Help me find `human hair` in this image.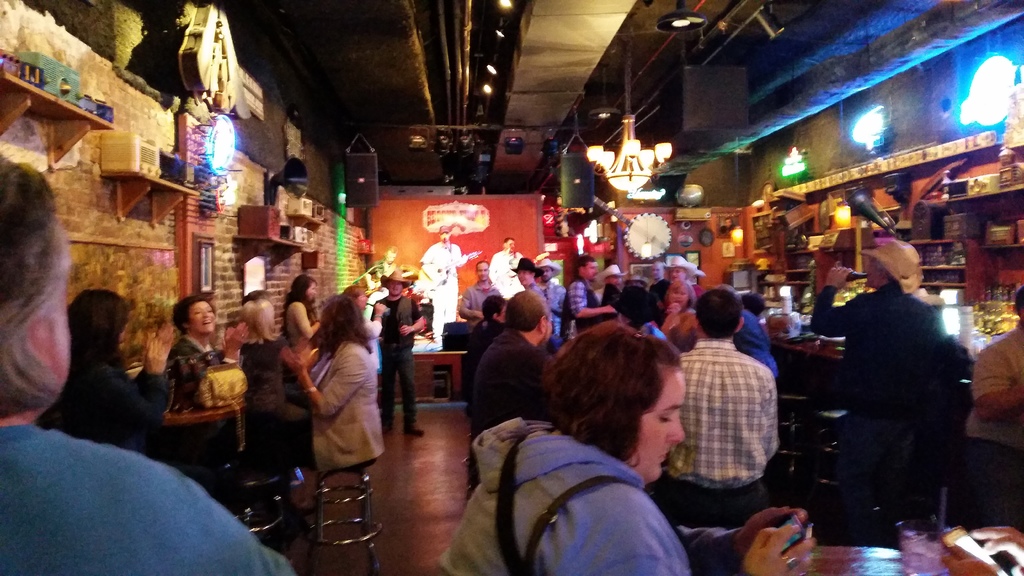
Found it: bbox(541, 329, 692, 474).
